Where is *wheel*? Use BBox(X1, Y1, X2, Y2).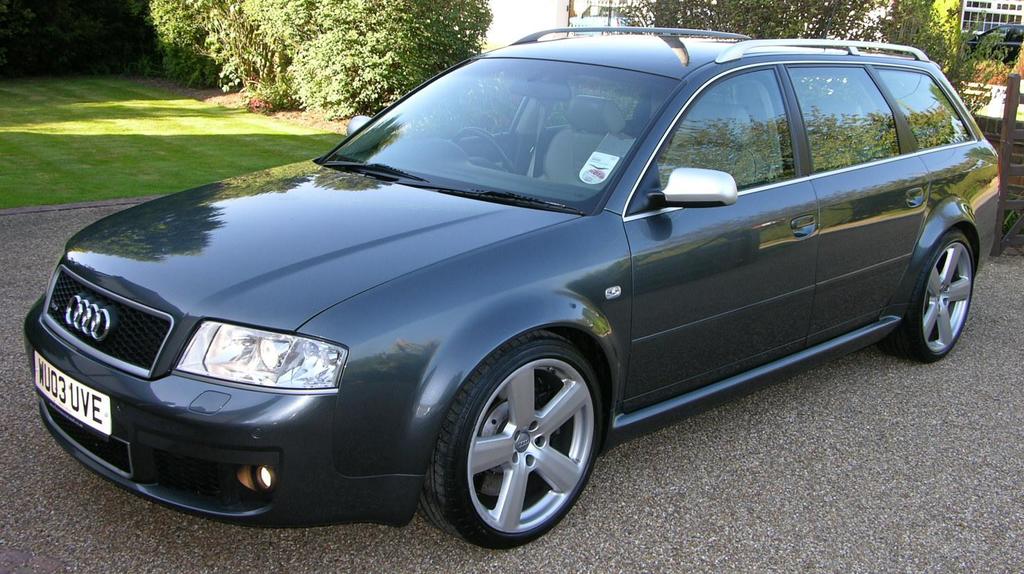
BBox(878, 226, 973, 364).
